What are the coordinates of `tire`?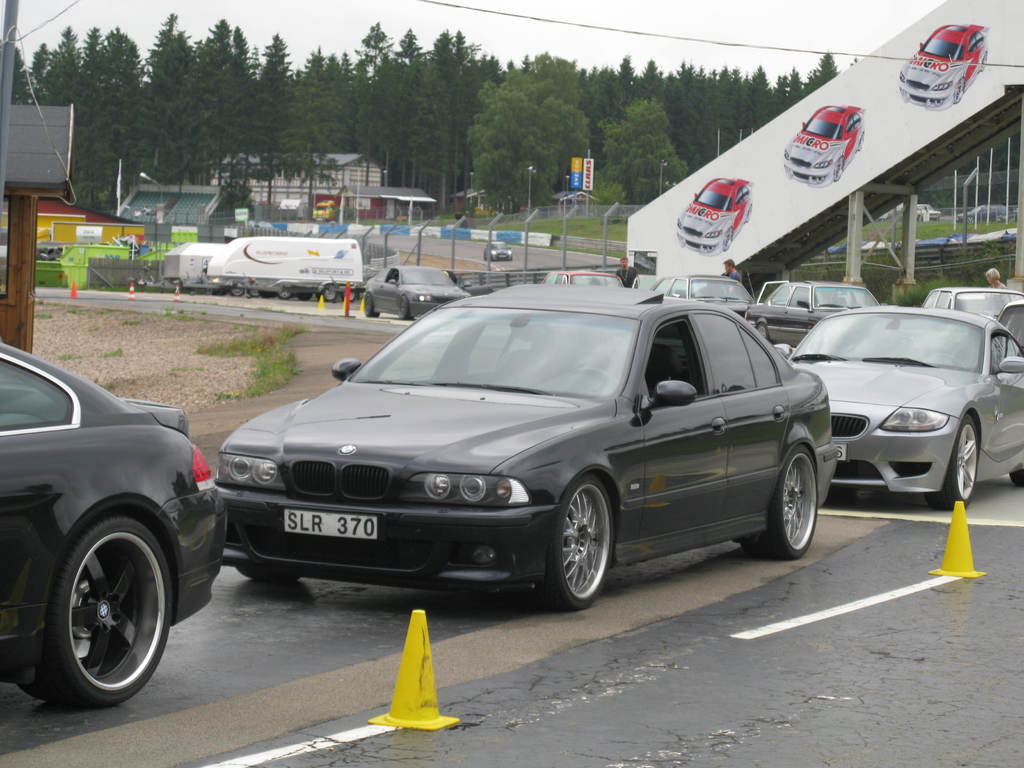
locate(33, 511, 171, 722).
